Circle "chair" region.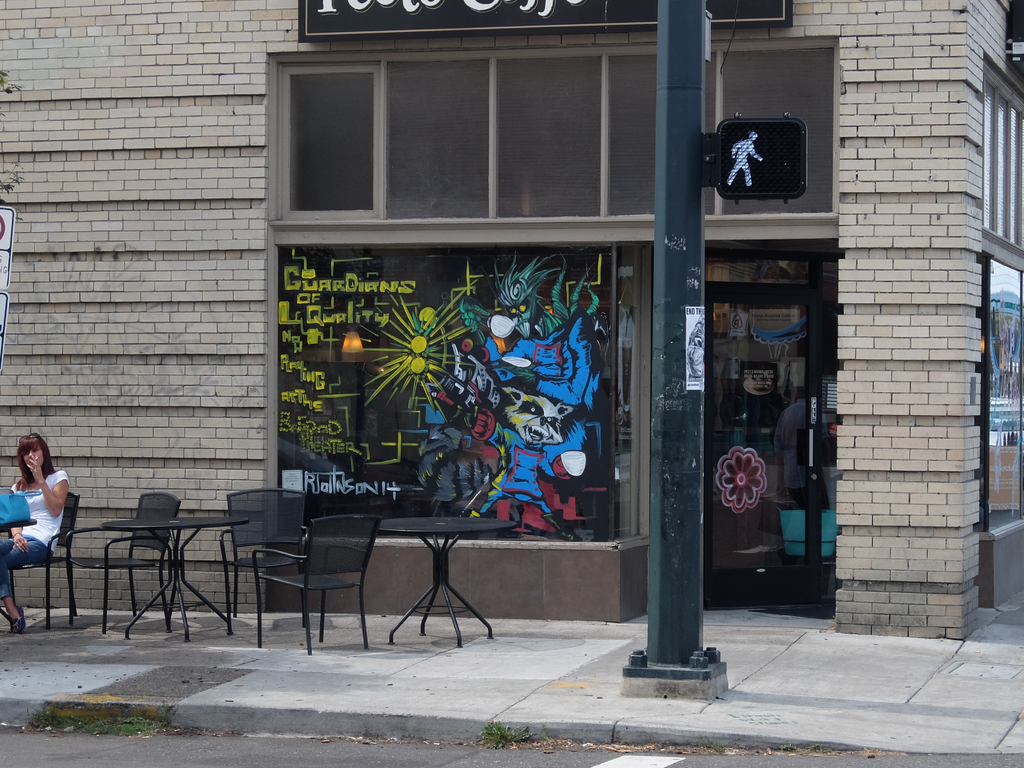
Region: x1=6, y1=490, x2=83, y2=635.
